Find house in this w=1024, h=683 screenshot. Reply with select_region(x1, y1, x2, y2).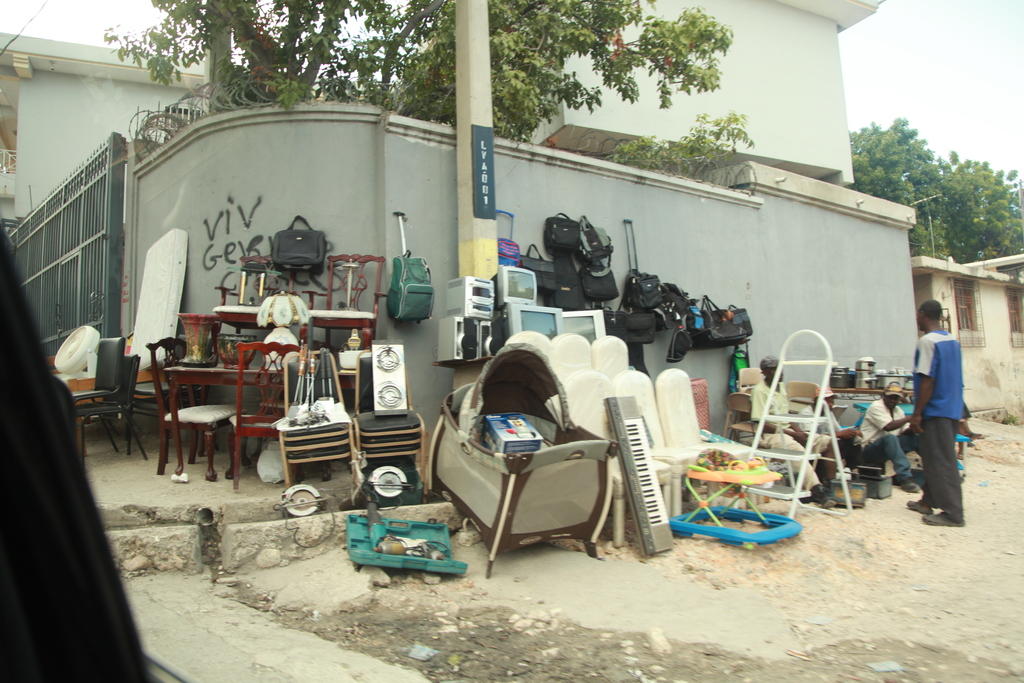
select_region(910, 250, 1023, 420).
